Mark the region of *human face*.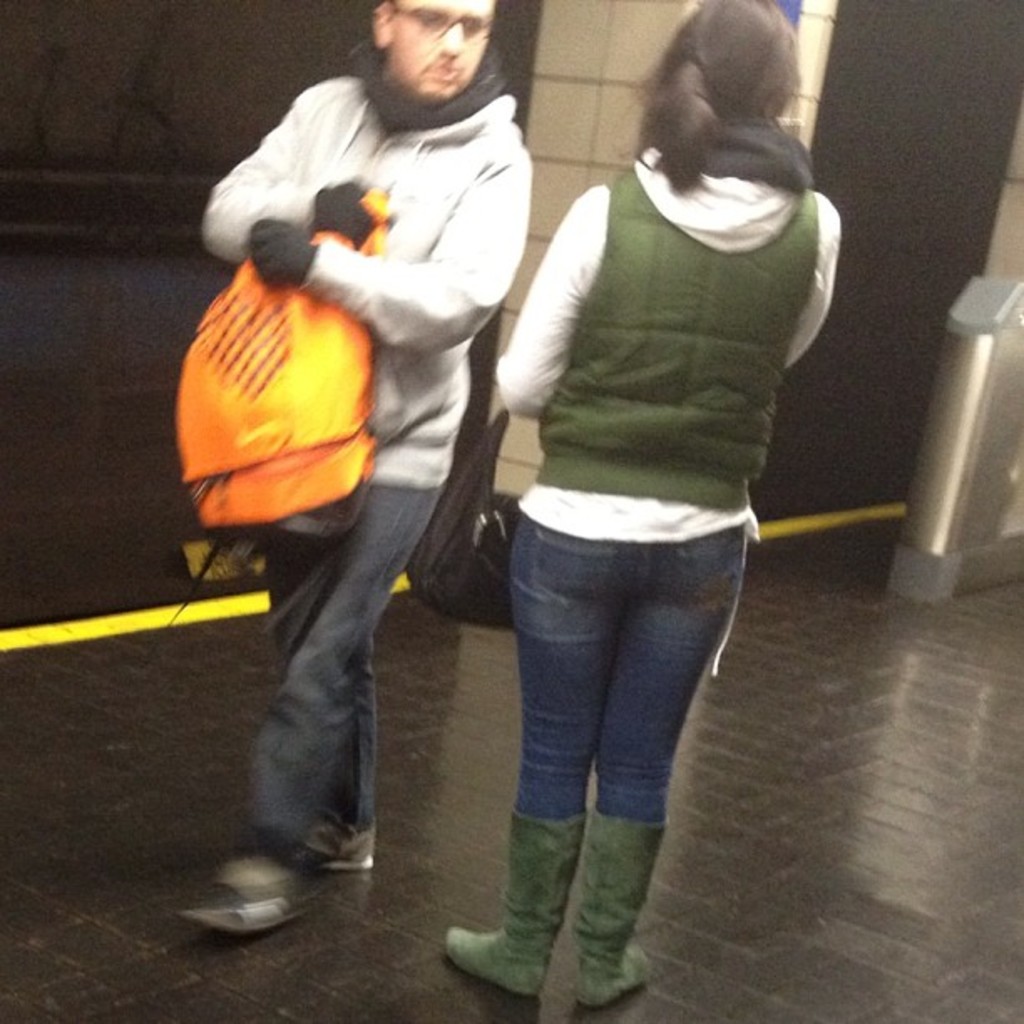
Region: bbox=(392, 0, 494, 104).
